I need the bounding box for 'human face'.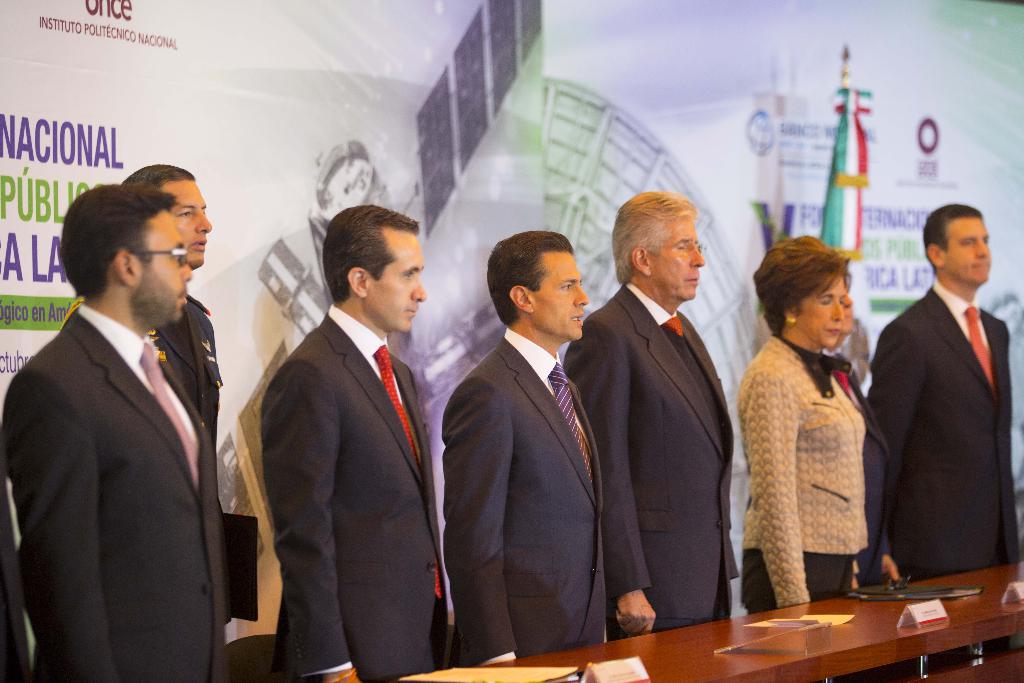
Here it is: [535,253,591,340].
